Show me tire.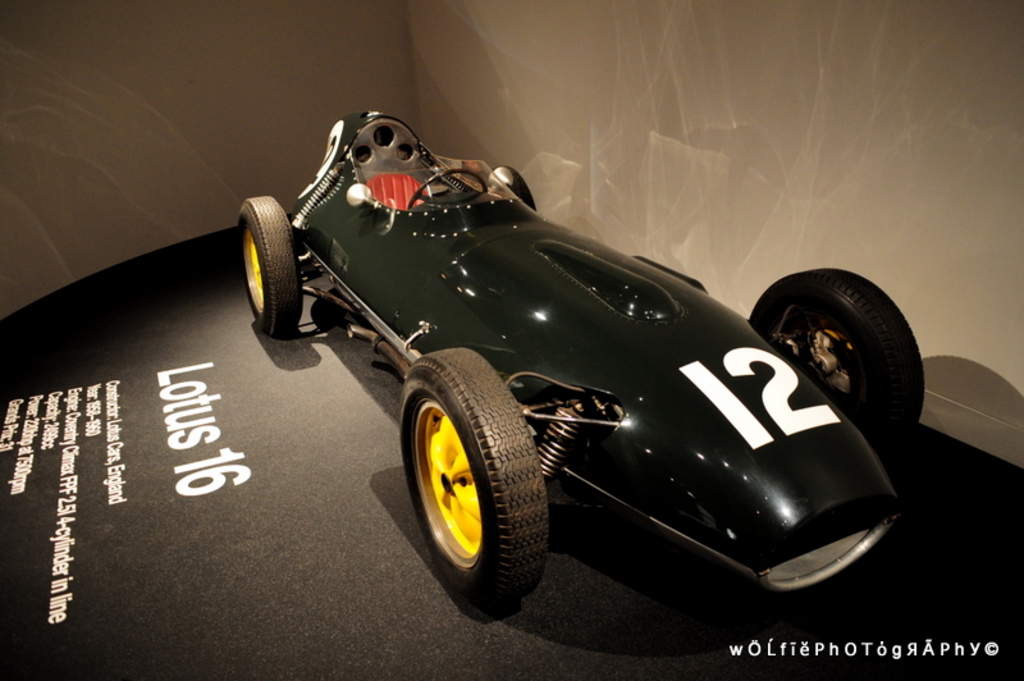
tire is here: x1=238, y1=195, x2=305, y2=337.
